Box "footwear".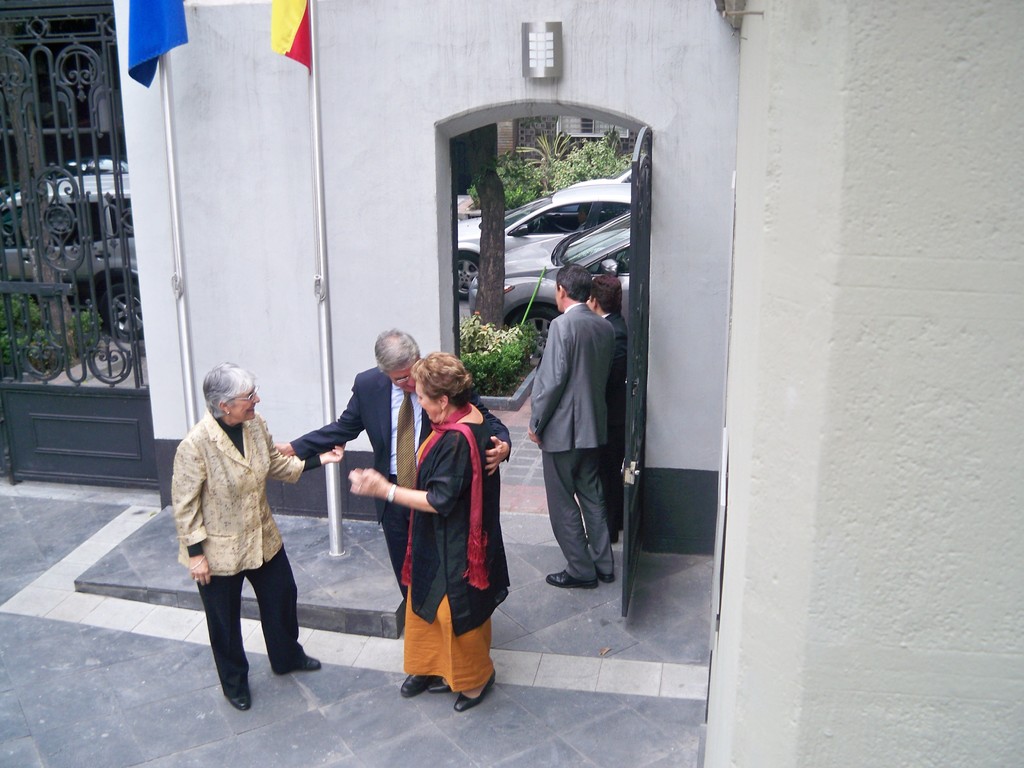
left=593, top=574, right=613, bottom=583.
